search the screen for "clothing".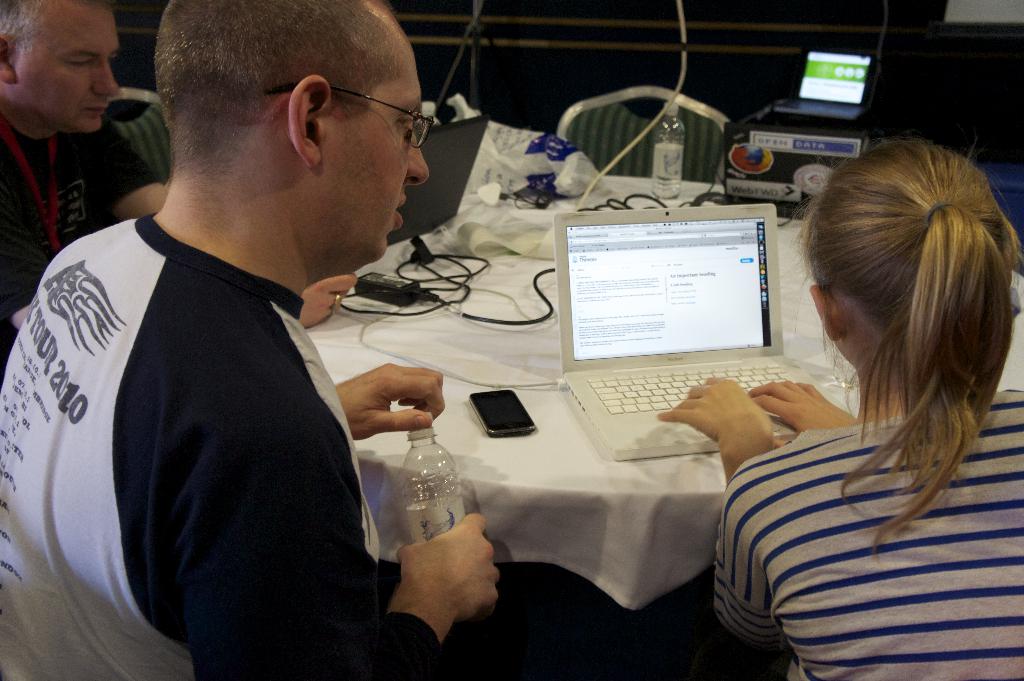
Found at (x1=0, y1=211, x2=449, y2=680).
